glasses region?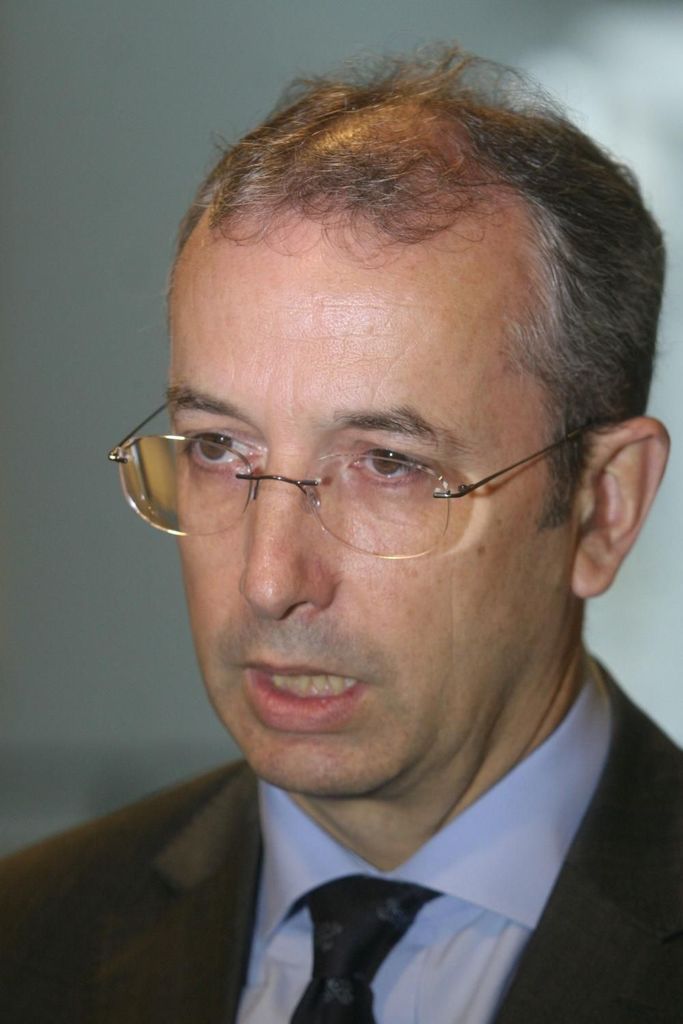
box(121, 378, 607, 537)
